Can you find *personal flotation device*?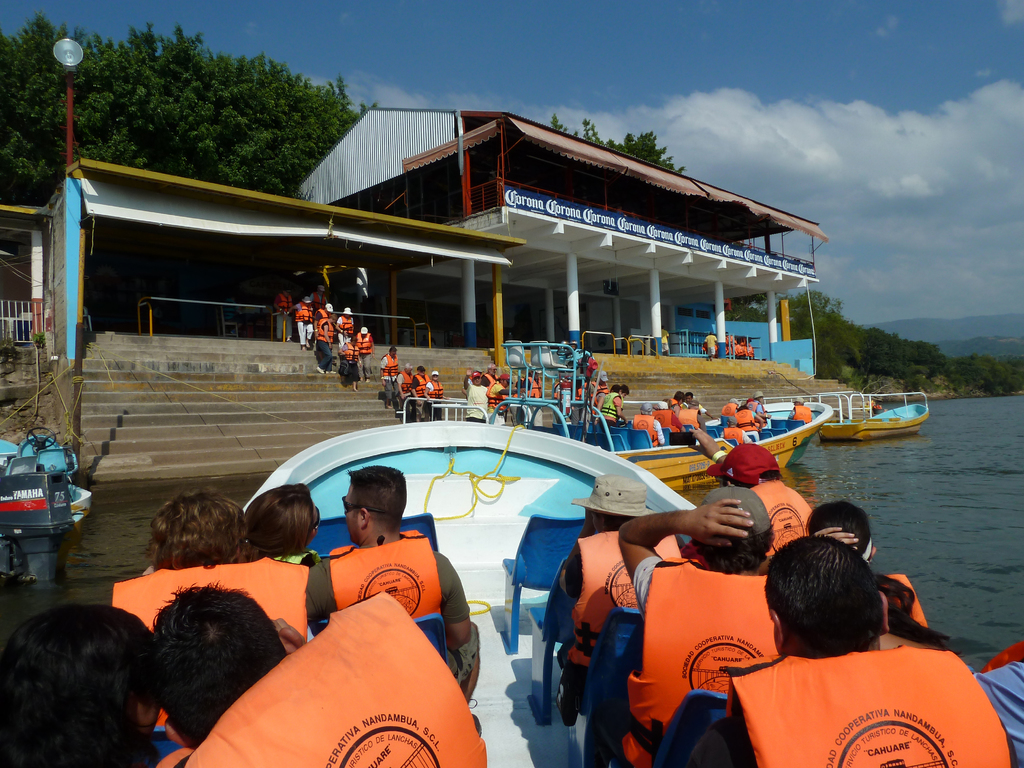
Yes, bounding box: rect(717, 421, 748, 442).
